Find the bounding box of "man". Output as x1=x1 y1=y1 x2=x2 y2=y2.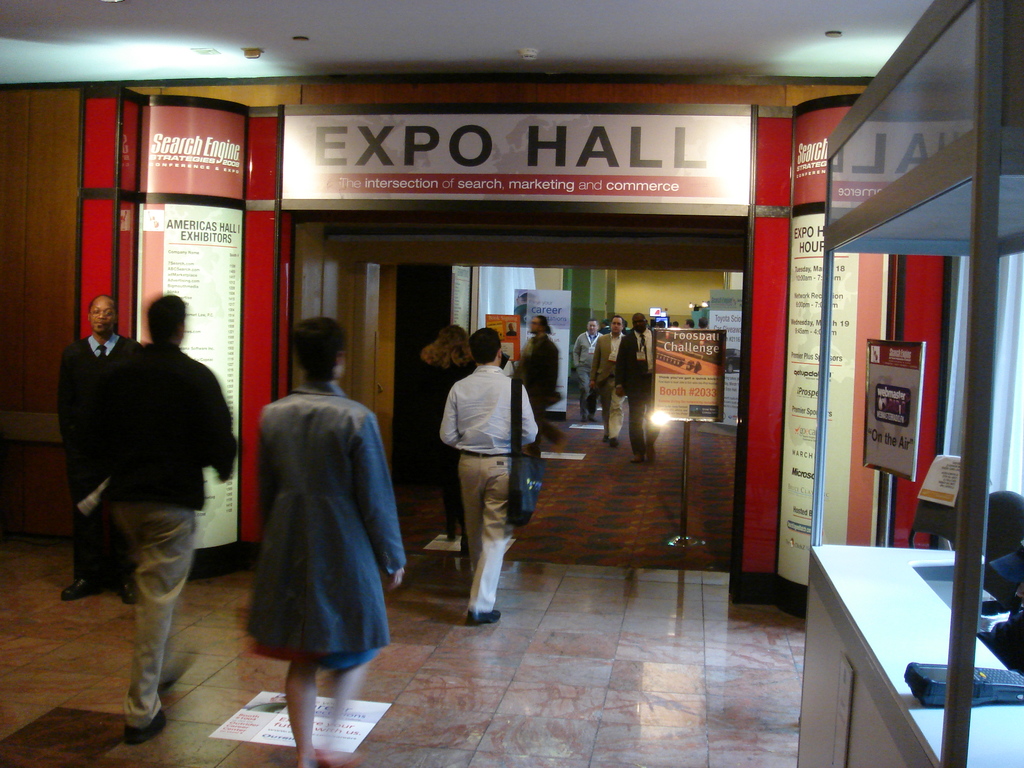
x1=512 y1=314 x2=563 y2=457.
